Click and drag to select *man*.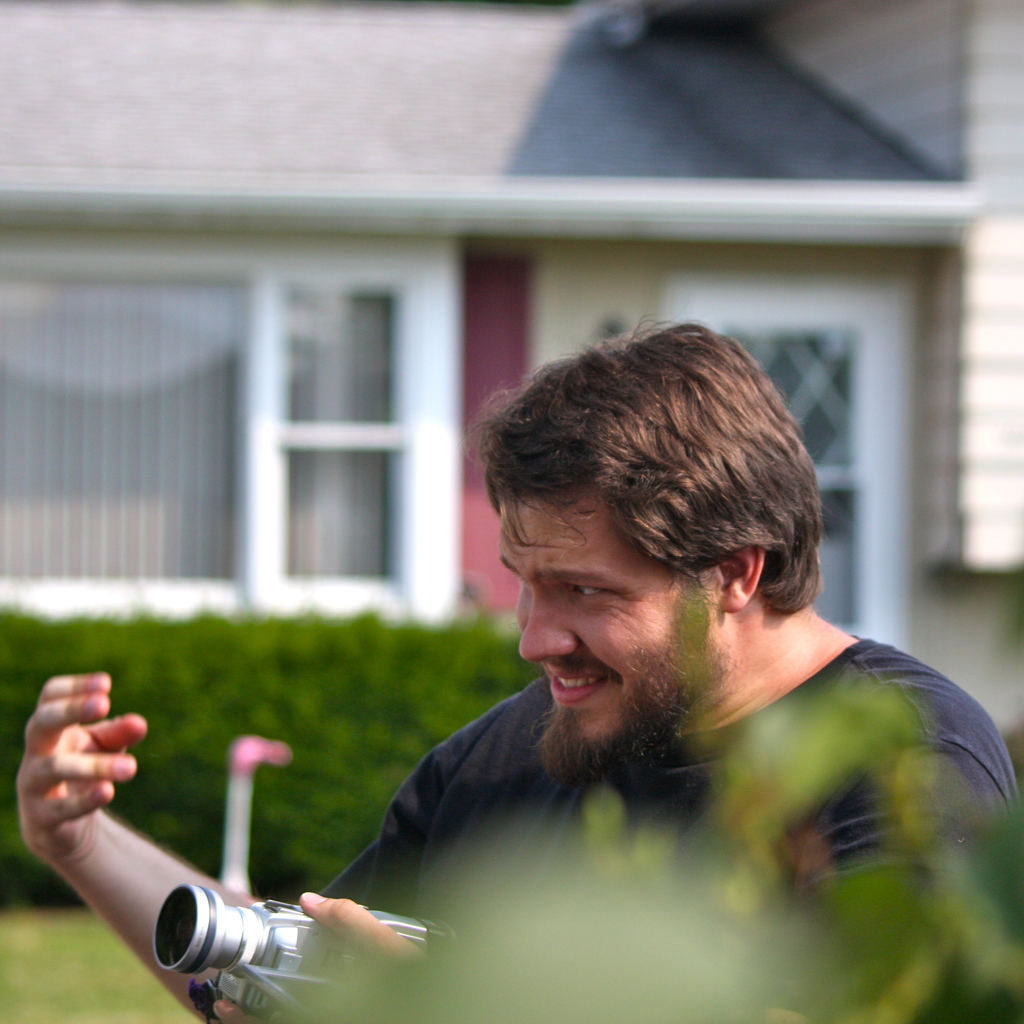
Selection: (left=14, top=321, right=1023, bottom=1023).
